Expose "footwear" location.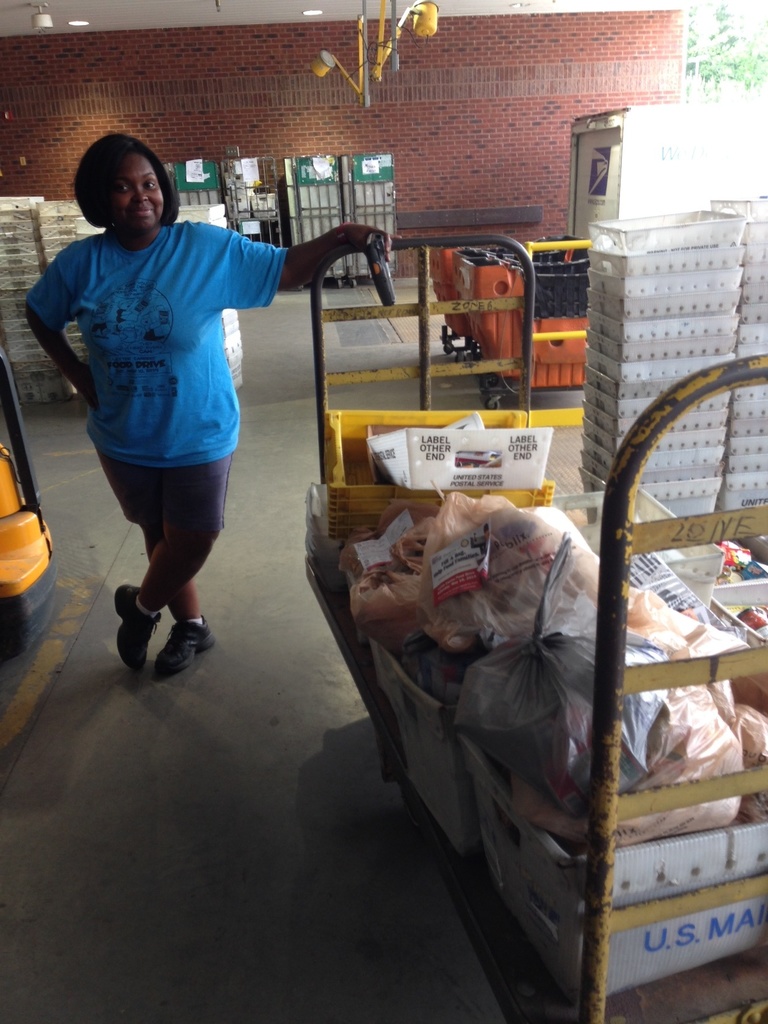
Exposed at {"x1": 149, "y1": 620, "x2": 211, "y2": 680}.
